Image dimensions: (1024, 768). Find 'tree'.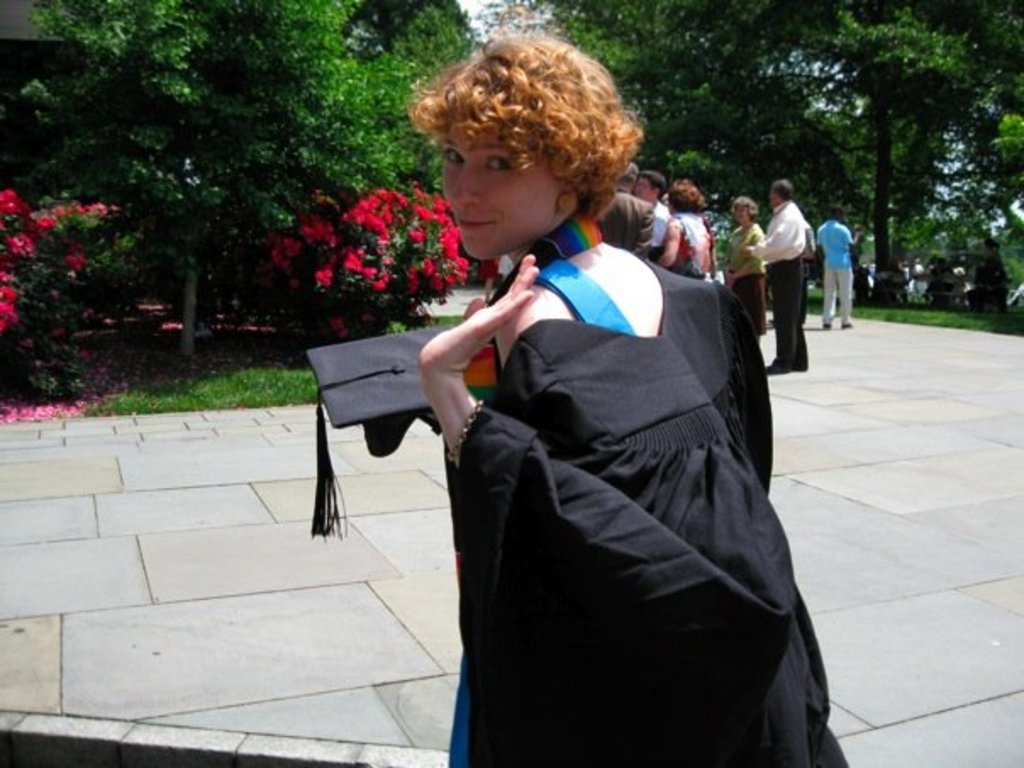
<region>248, 0, 475, 332</region>.
